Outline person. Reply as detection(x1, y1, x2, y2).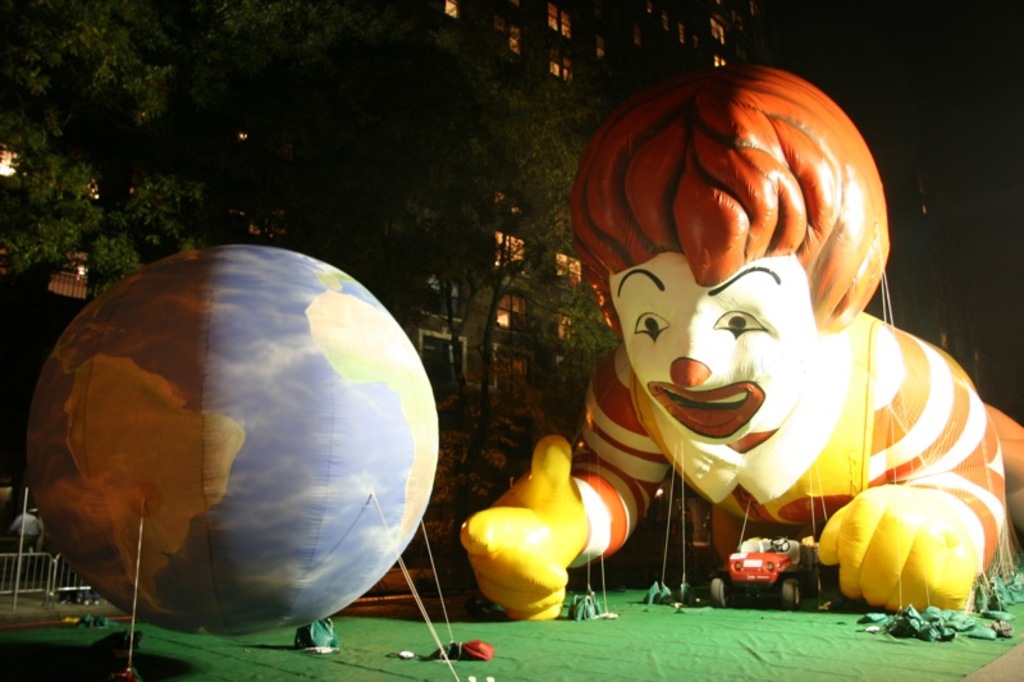
detection(530, 59, 968, 655).
